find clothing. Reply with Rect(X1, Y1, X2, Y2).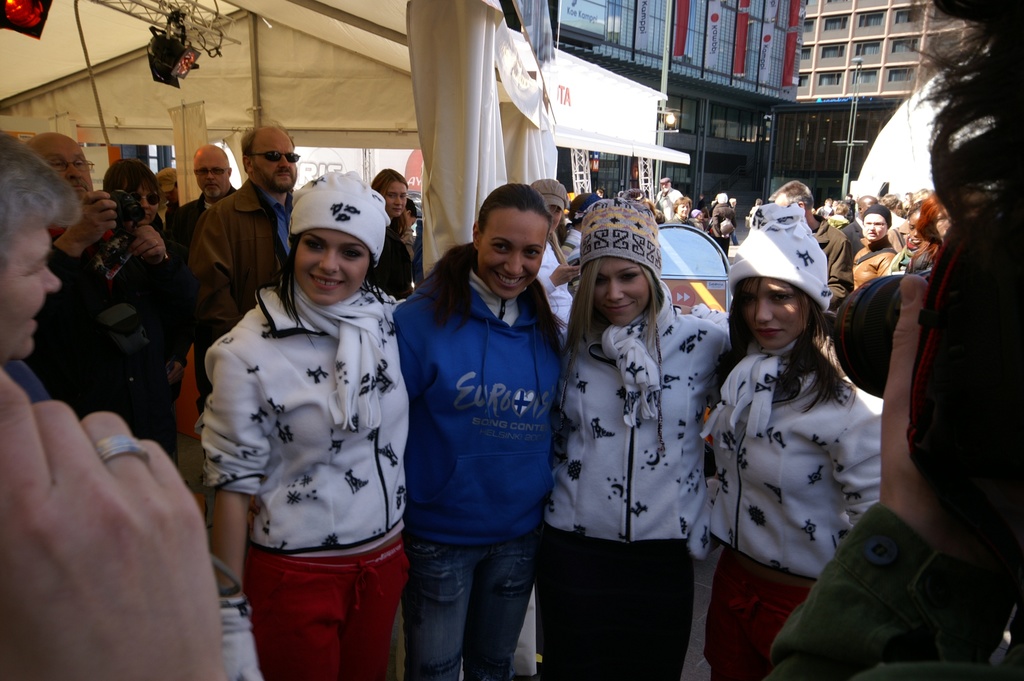
Rect(843, 233, 886, 285).
